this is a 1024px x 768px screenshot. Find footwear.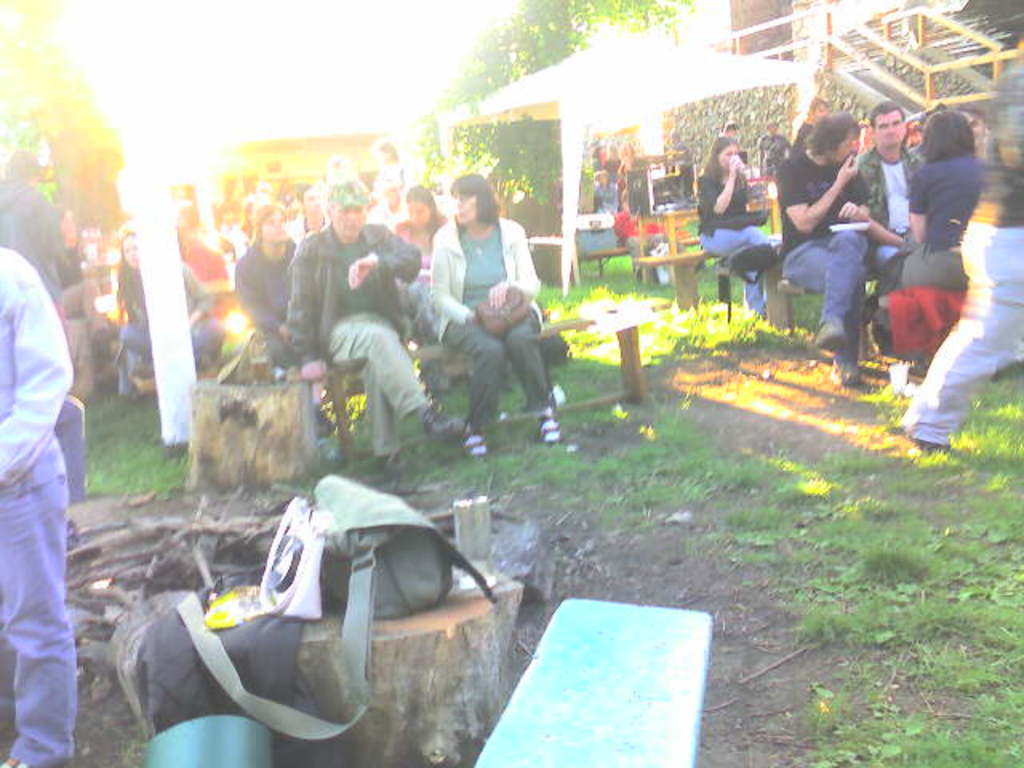
Bounding box: box=[538, 410, 563, 448].
